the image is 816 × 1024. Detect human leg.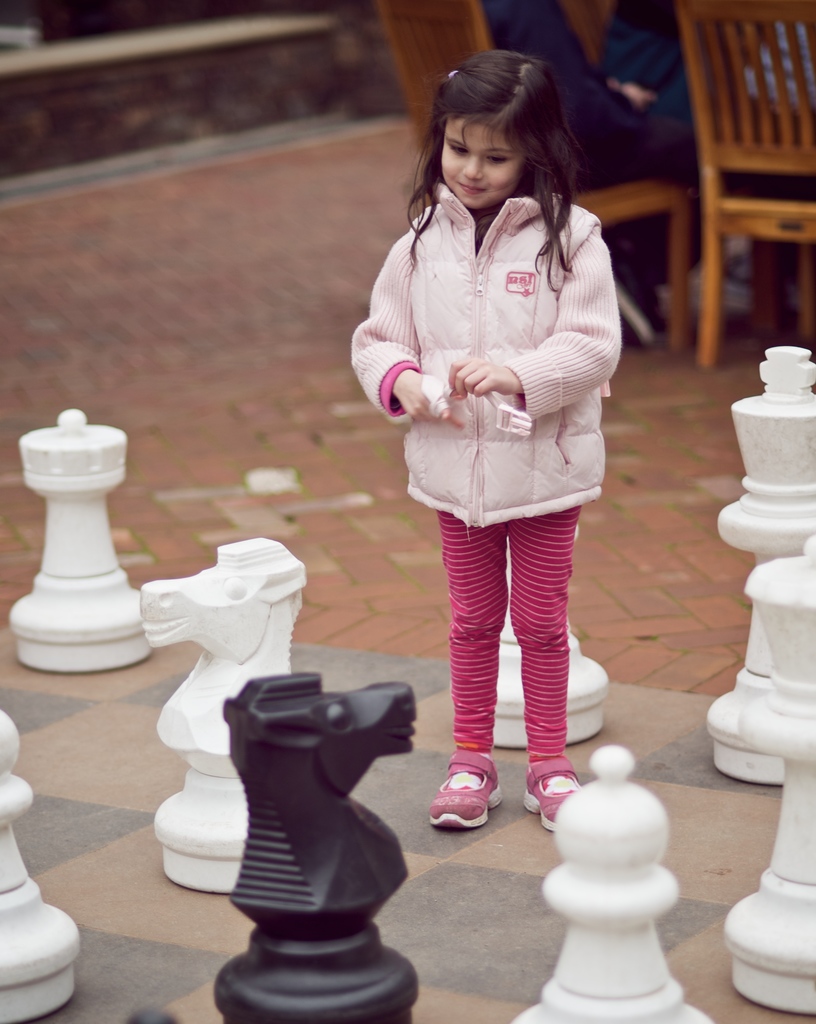
Detection: [523, 417, 586, 838].
